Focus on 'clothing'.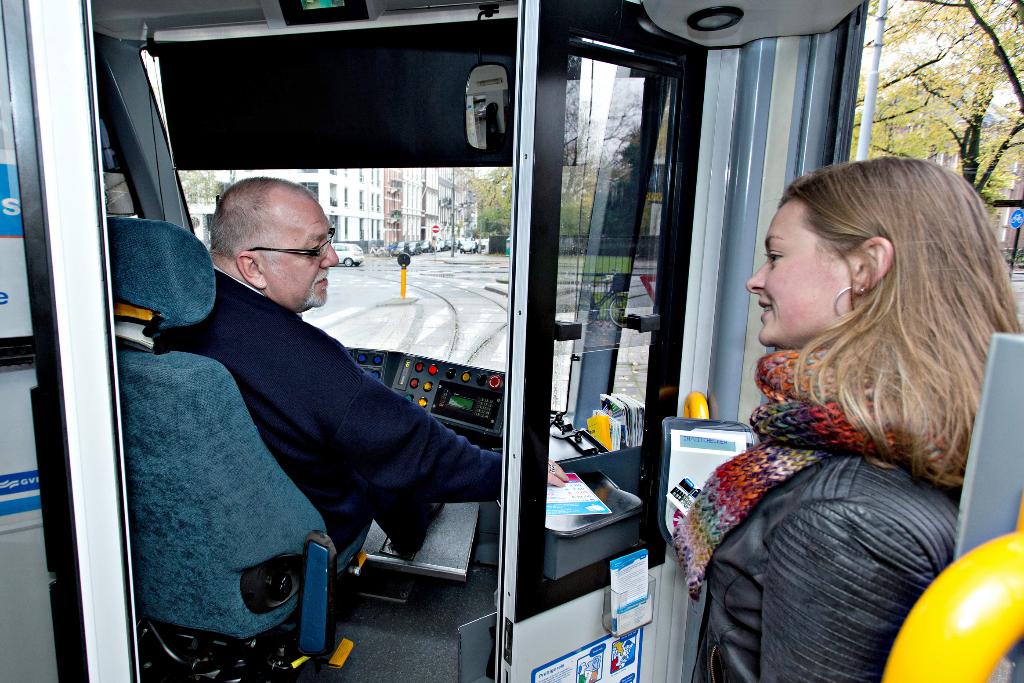
Focused at bbox=[152, 263, 504, 552].
